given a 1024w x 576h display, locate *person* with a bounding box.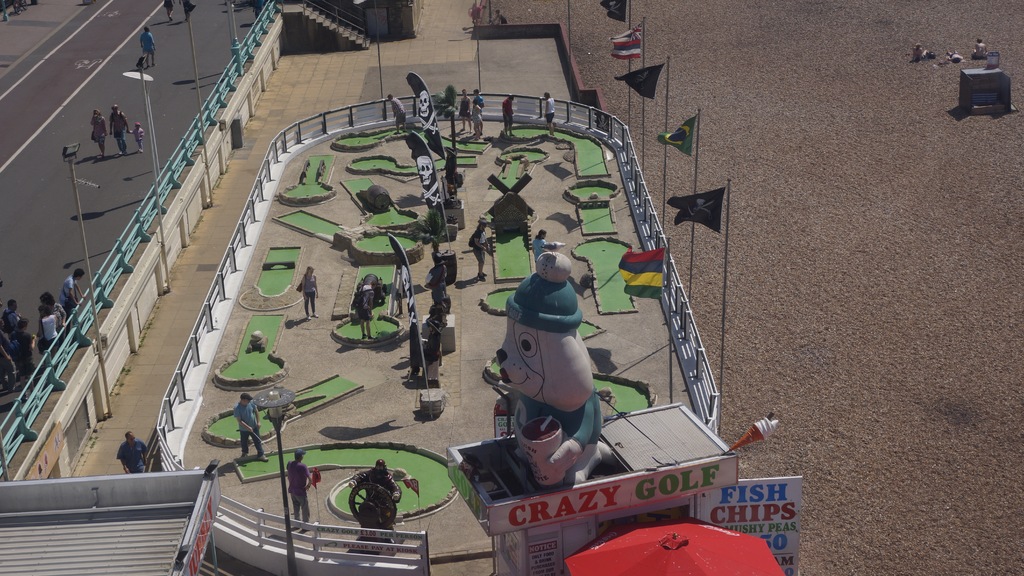
Located: (left=132, top=121, right=144, bottom=146).
